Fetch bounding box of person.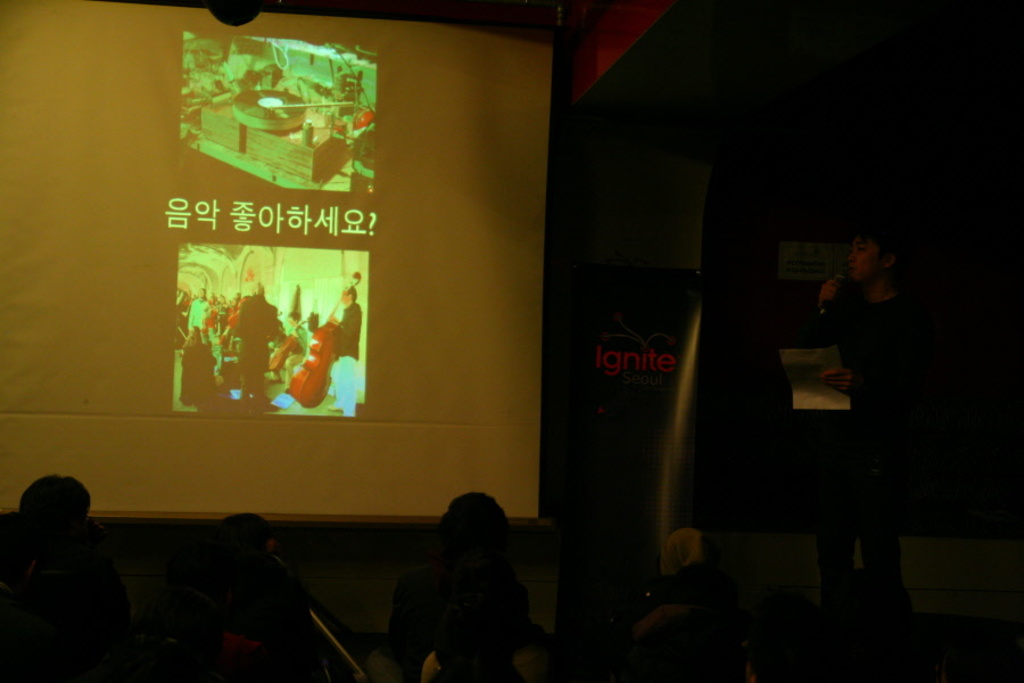
Bbox: select_region(810, 230, 918, 609).
